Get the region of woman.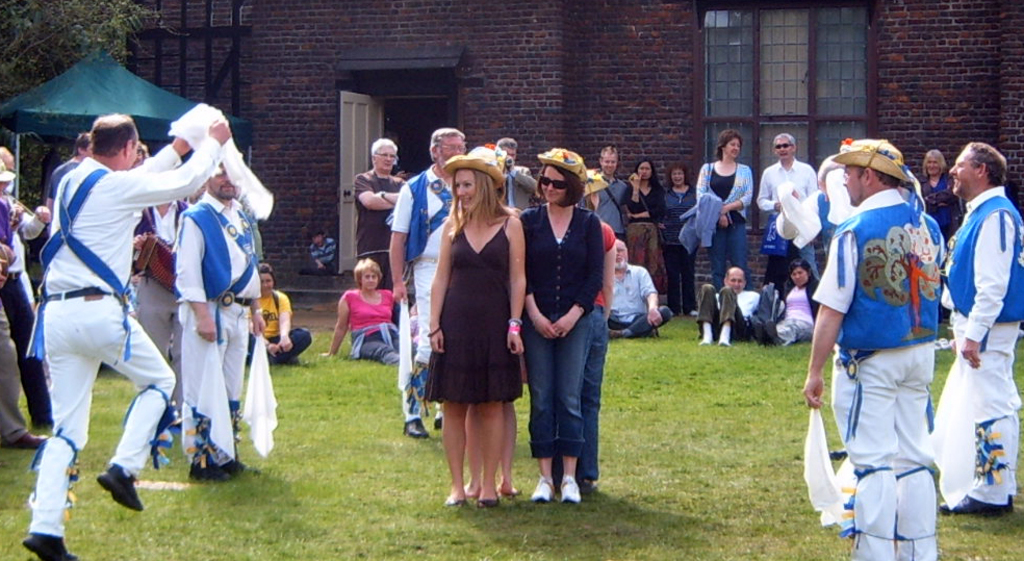
{"left": 752, "top": 257, "right": 821, "bottom": 345}.
